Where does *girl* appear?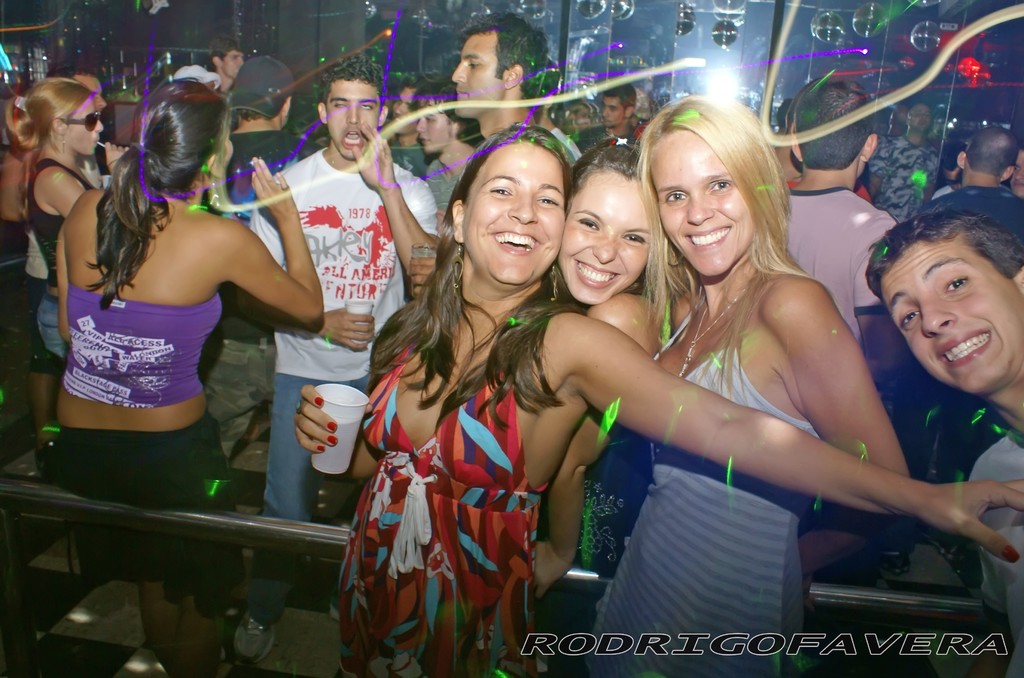
Appears at x1=535 y1=143 x2=660 y2=604.
